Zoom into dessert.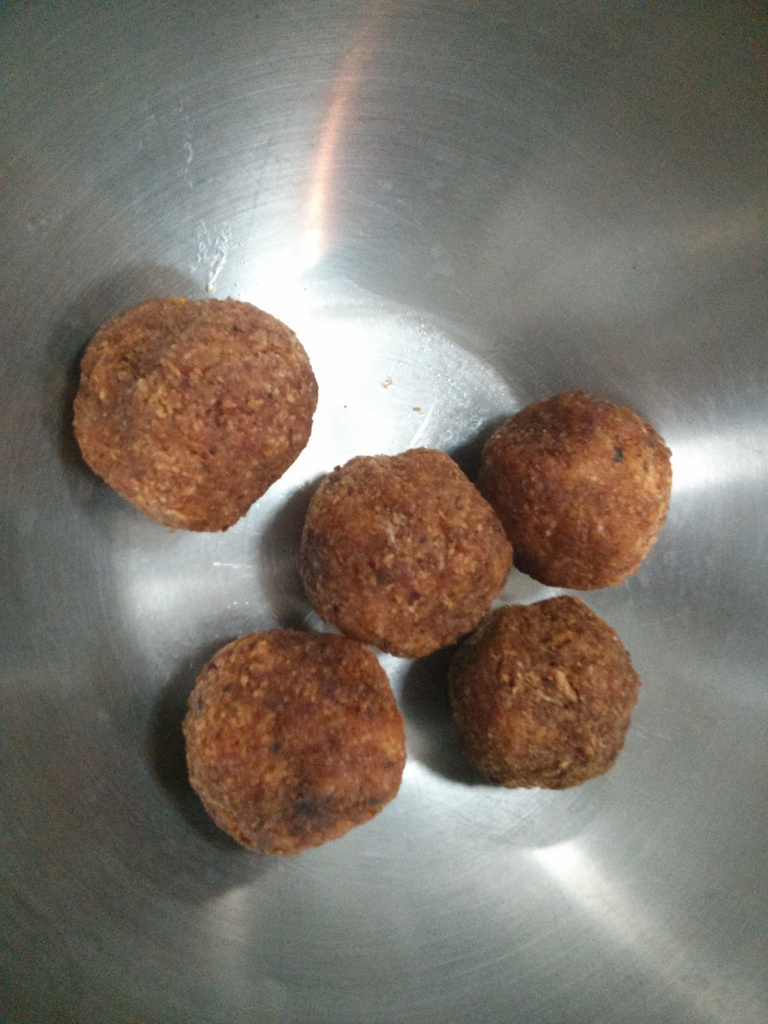
Zoom target: detection(77, 299, 321, 531).
